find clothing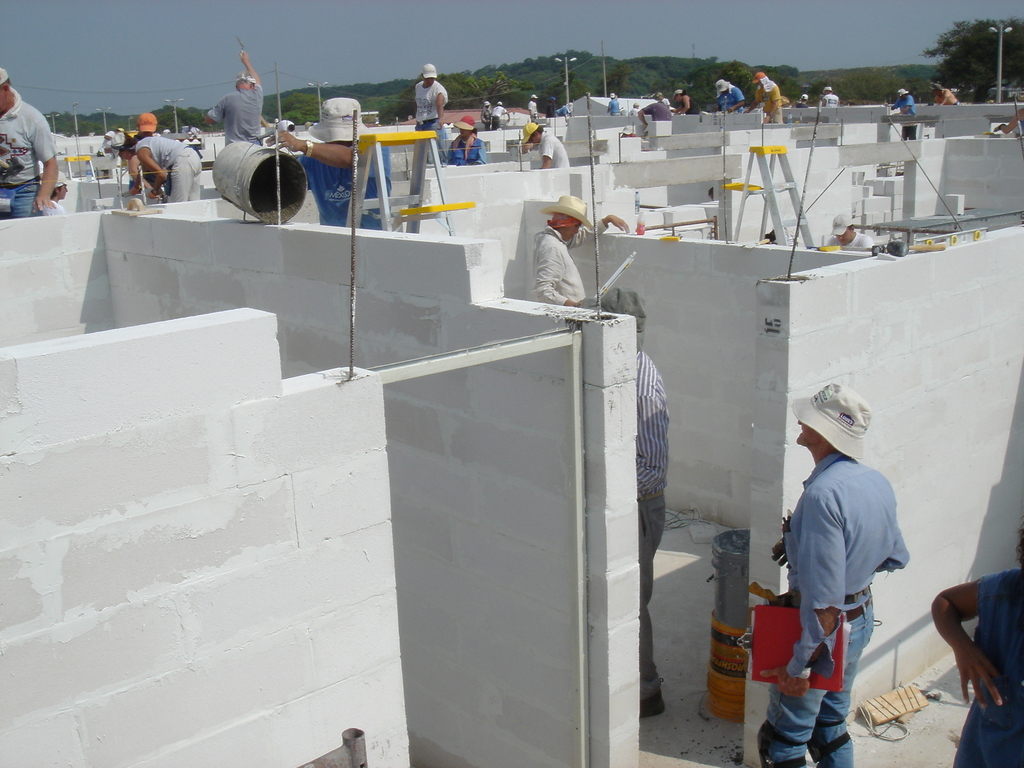
rect(490, 102, 503, 130)
